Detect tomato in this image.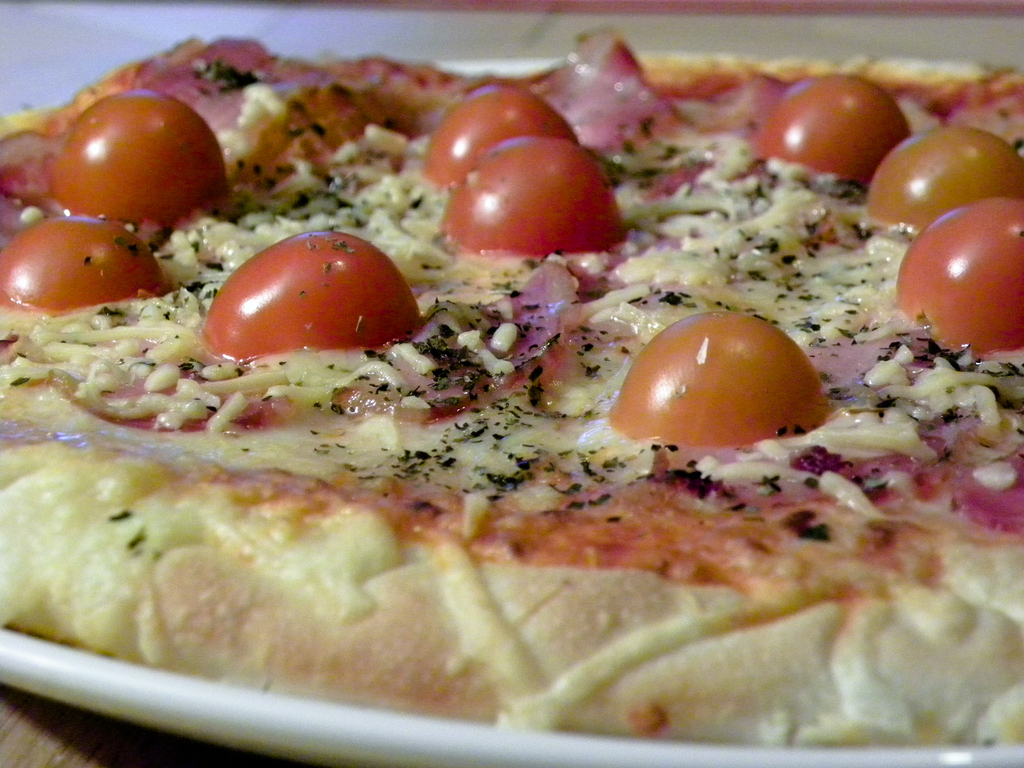
Detection: [201,223,419,359].
